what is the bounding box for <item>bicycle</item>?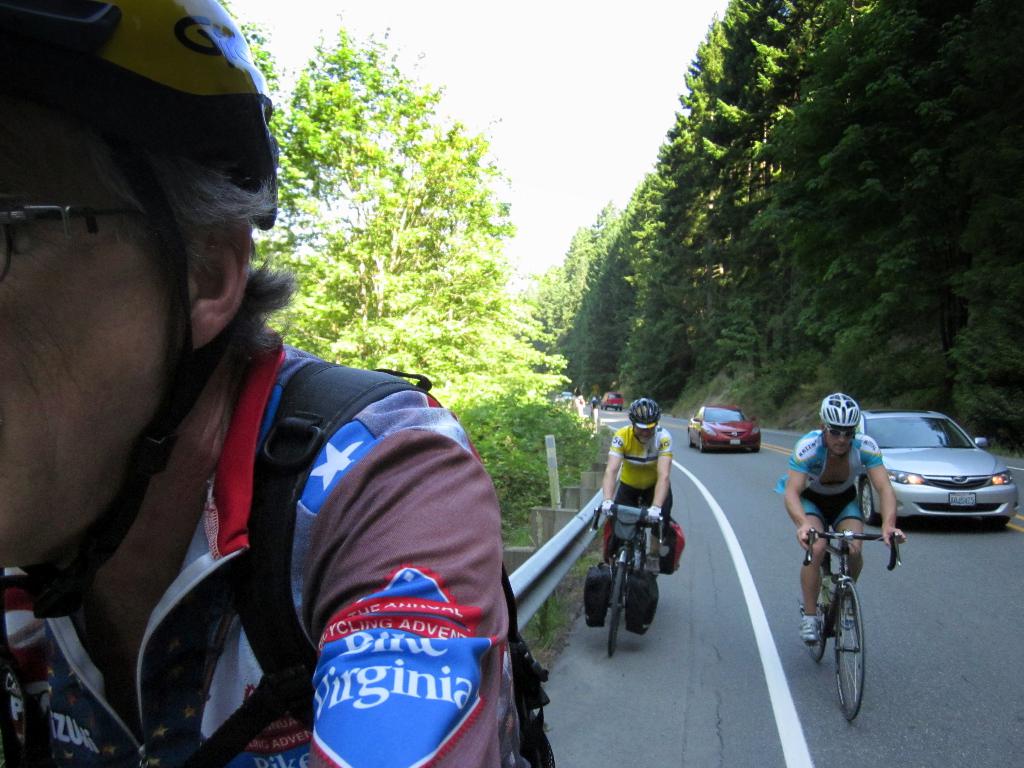
{"left": 810, "top": 525, "right": 894, "bottom": 713}.
